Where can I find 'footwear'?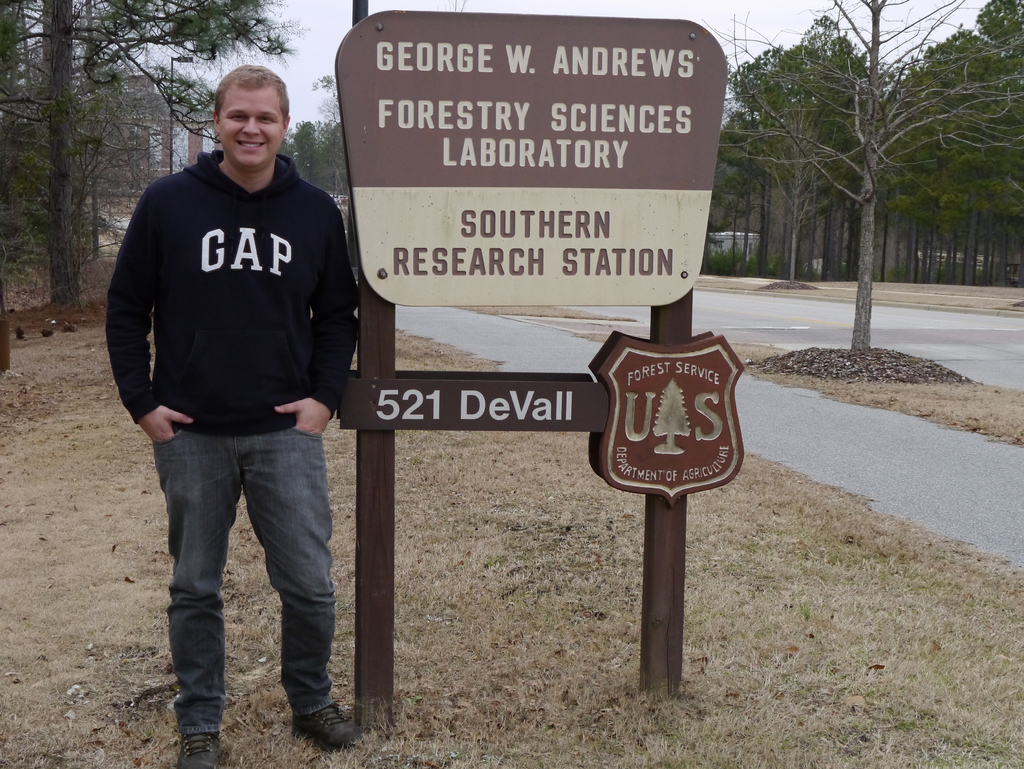
You can find it at x1=292 y1=704 x2=363 y2=754.
